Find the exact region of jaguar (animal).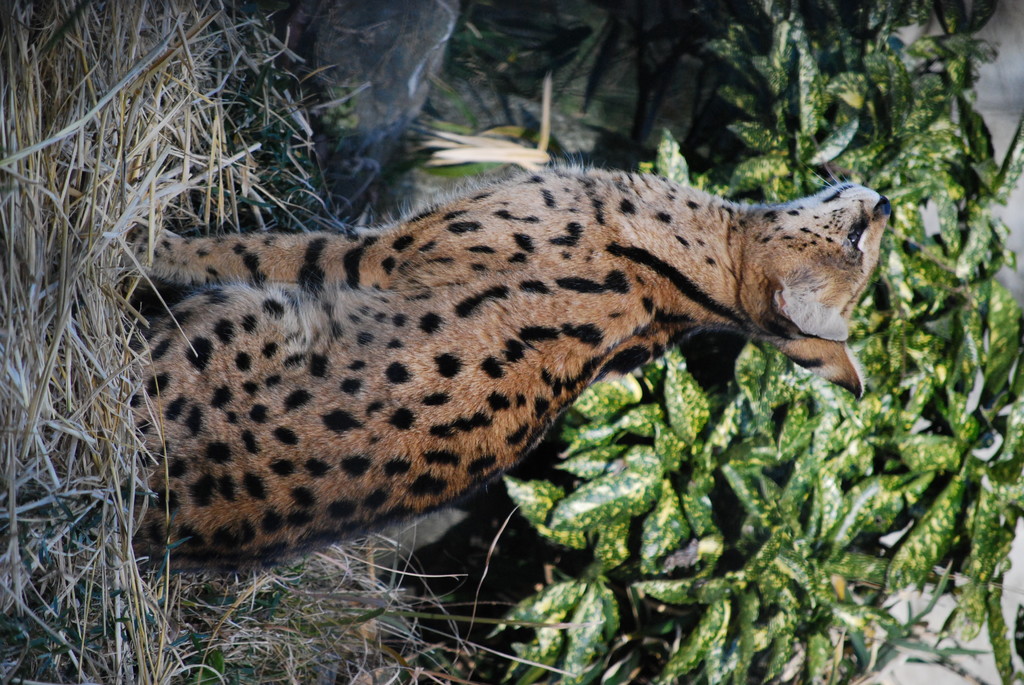
Exact region: 120:148:895:565.
